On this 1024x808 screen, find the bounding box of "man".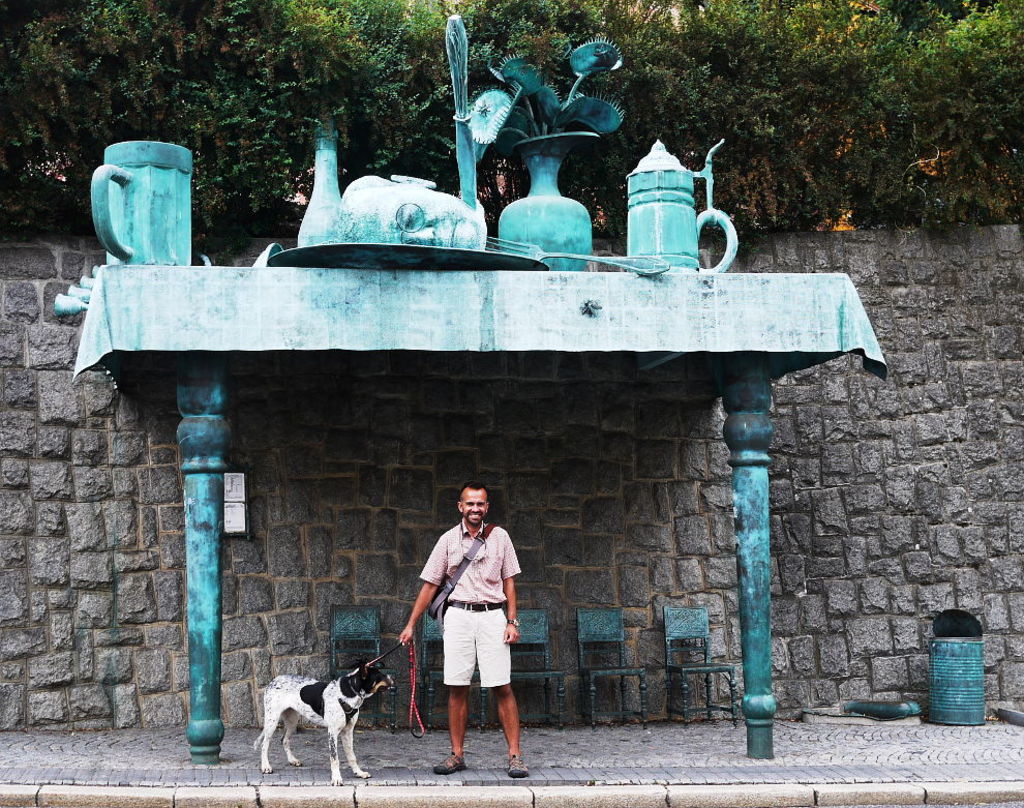
Bounding box: [x1=419, y1=488, x2=537, y2=772].
